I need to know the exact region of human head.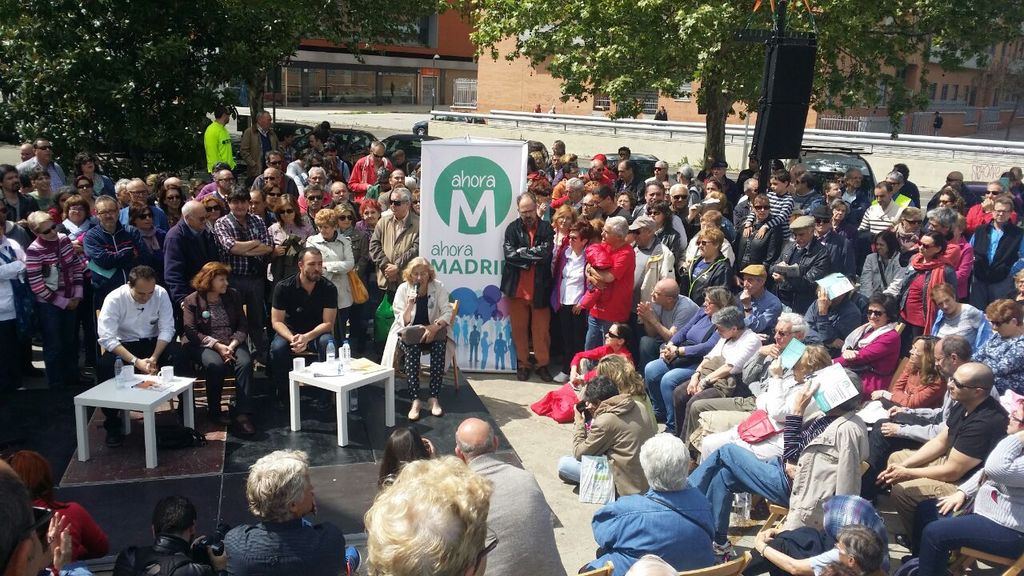
Region: left=126, top=265, right=154, bottom=304.
